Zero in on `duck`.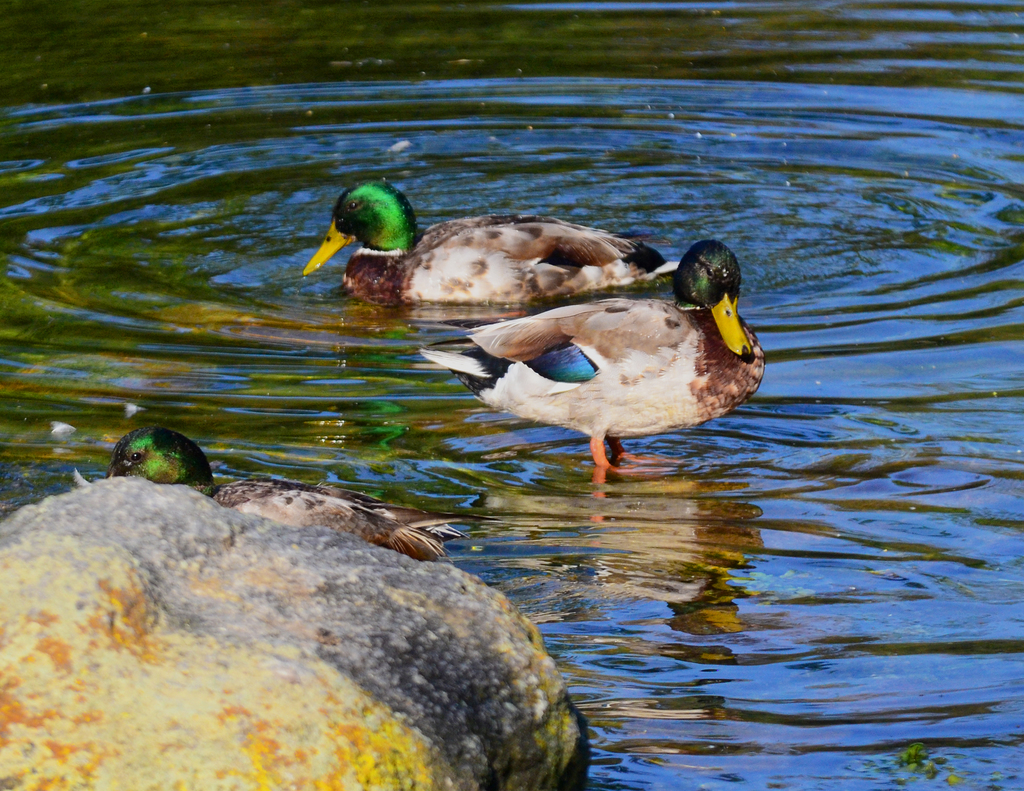
Zeroed in: 414:240:777:484.
